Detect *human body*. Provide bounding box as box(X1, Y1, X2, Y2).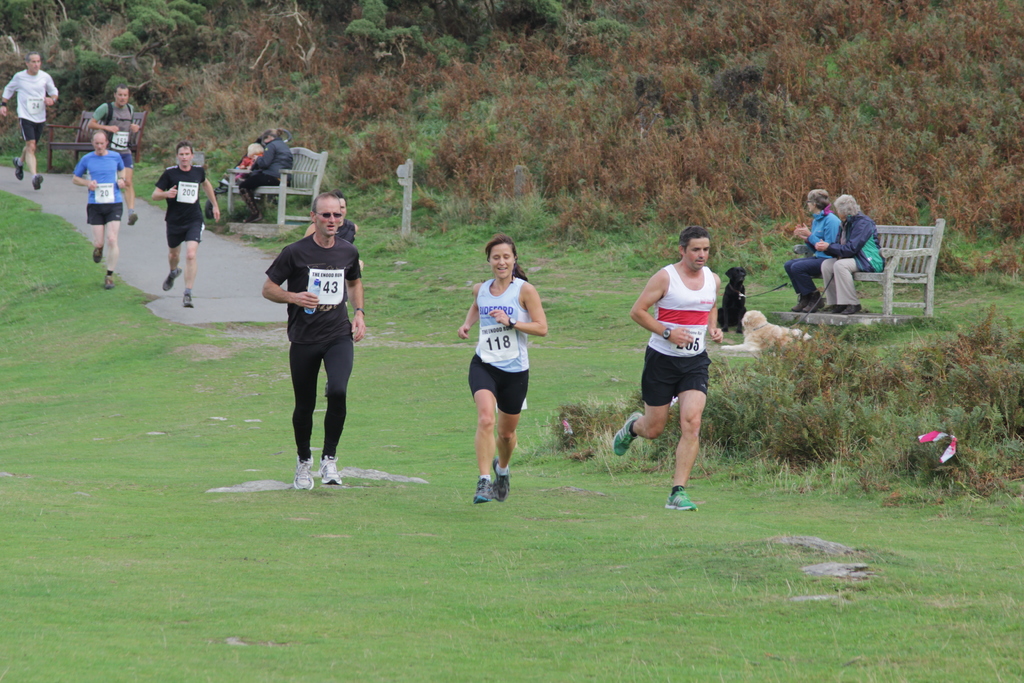
box(782, 210, 846, 313).
